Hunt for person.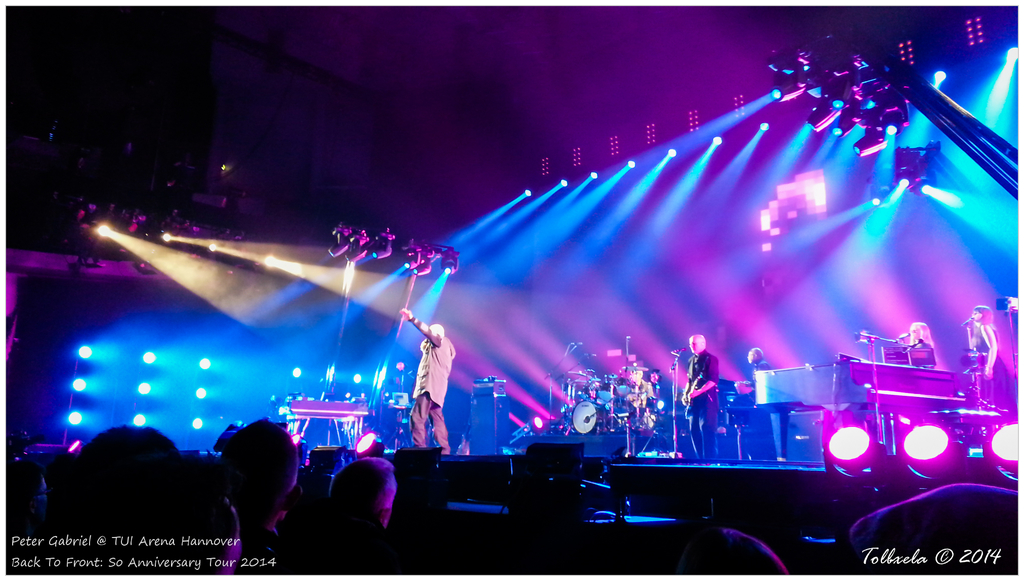
Hunted down at box(680, 334, 723, 465).
